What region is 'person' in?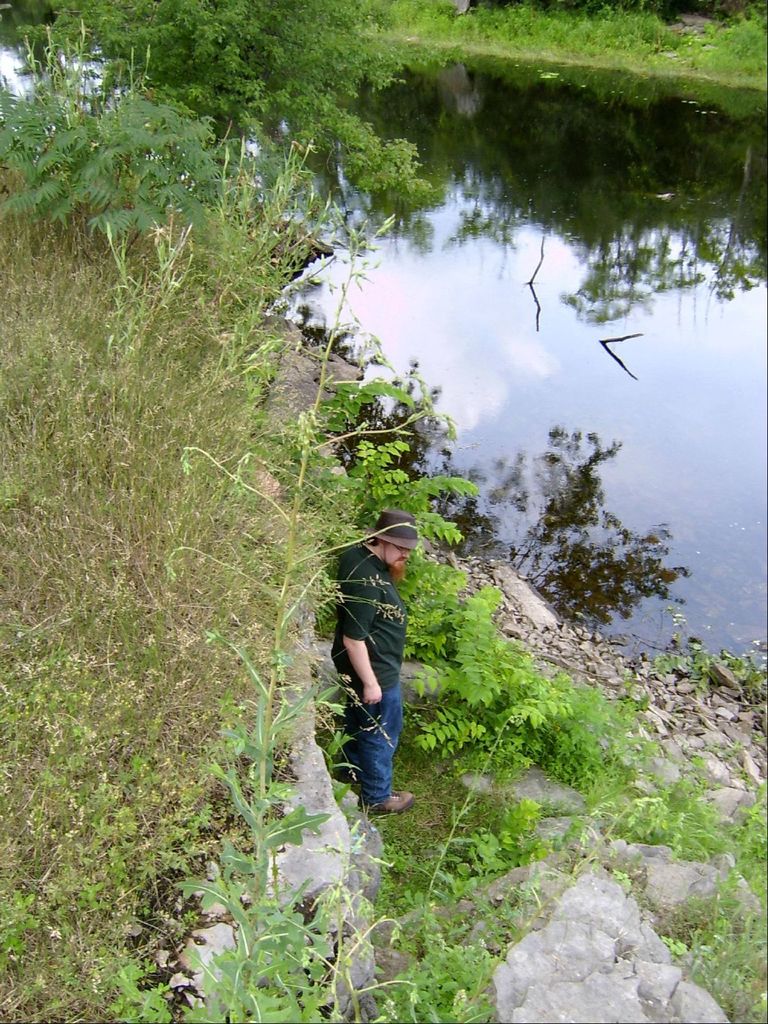
locate(326, 501, 431, 836).
